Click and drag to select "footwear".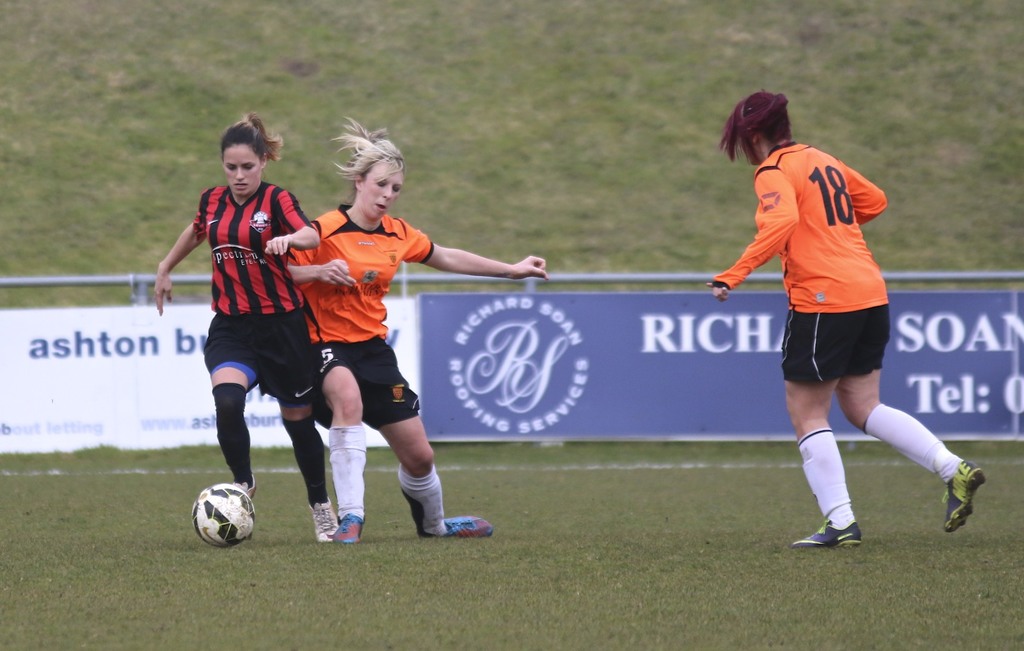
Selection: x1=421 y1=517 x2=499 y2=538.
